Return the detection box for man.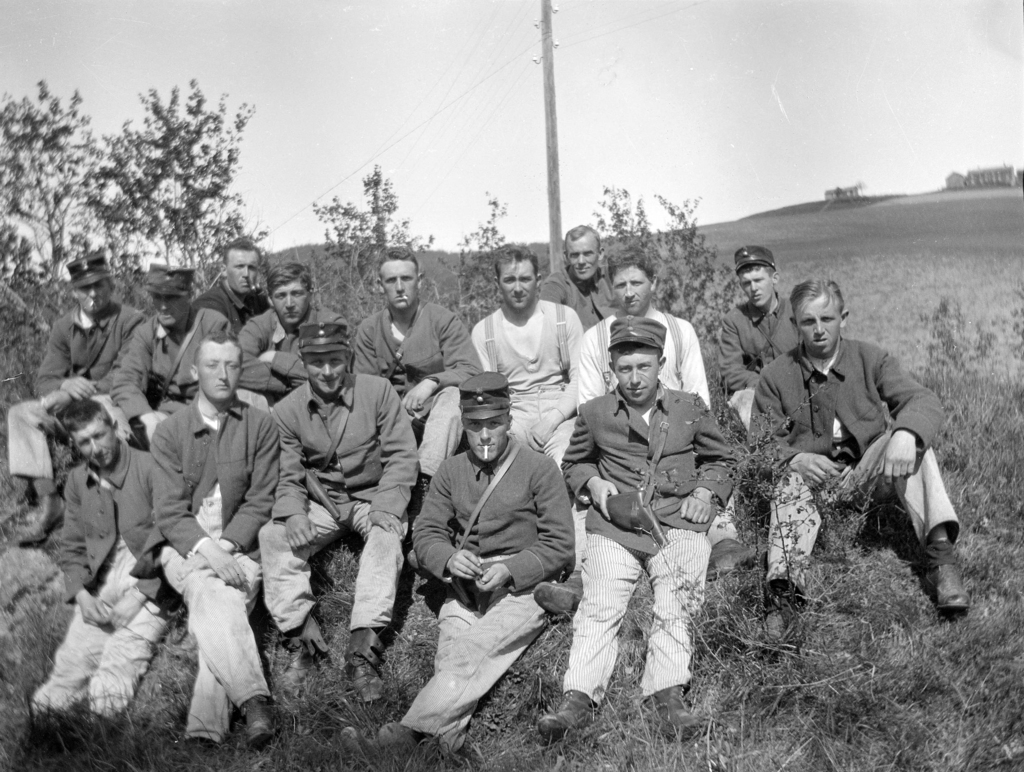
rect(716, 246, 801, 425).
